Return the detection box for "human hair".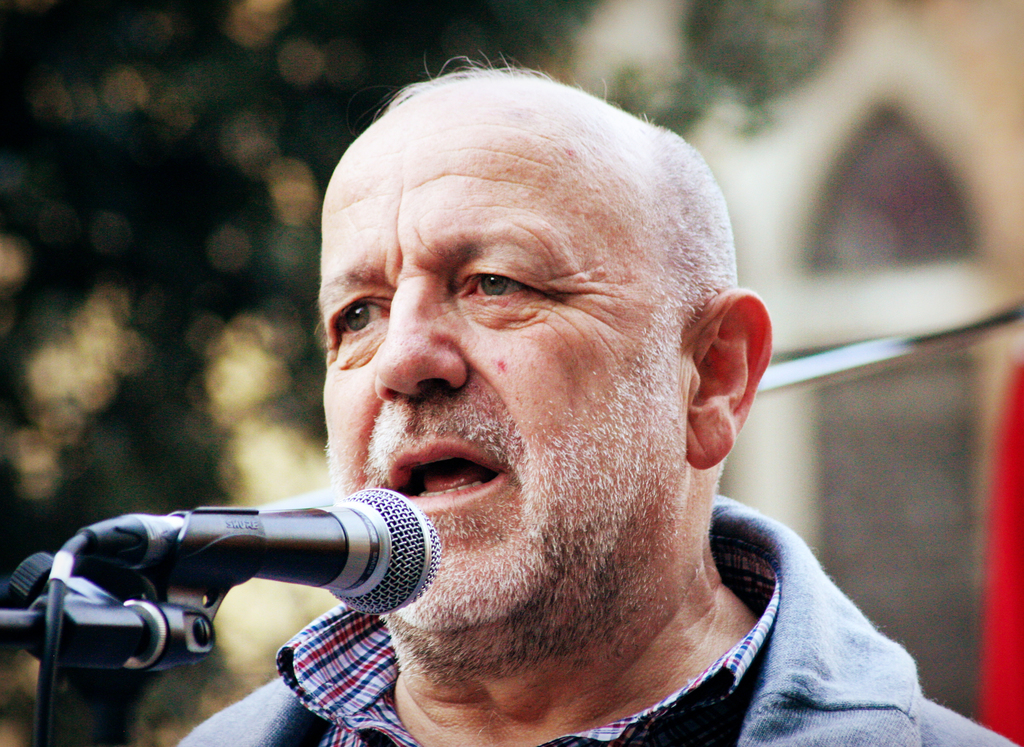
box(386, 40, 737, 312).
